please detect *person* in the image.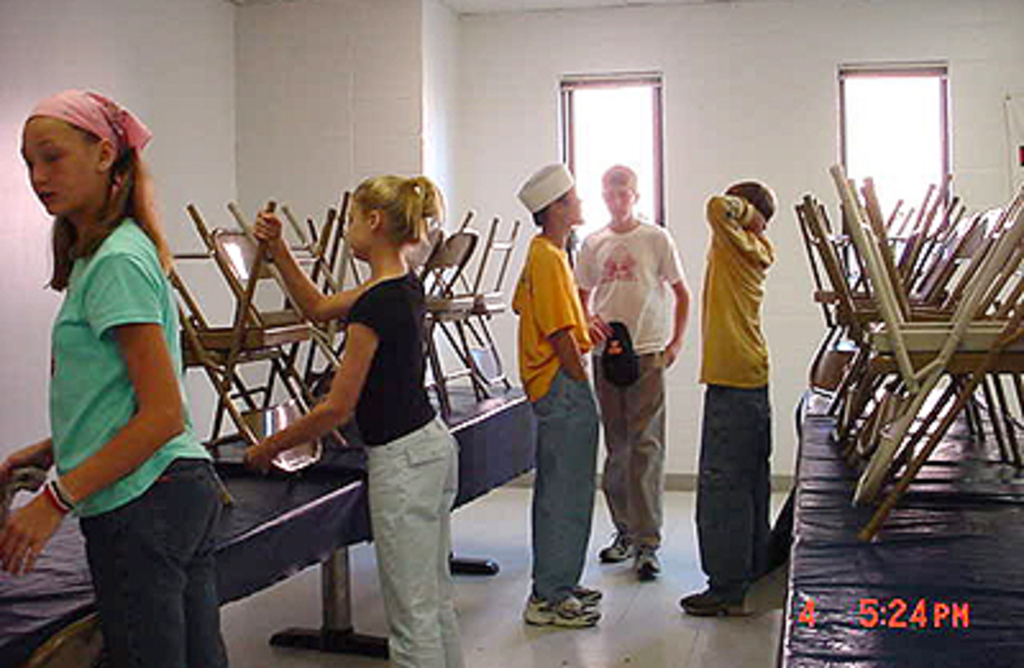
517/156/604/627.
